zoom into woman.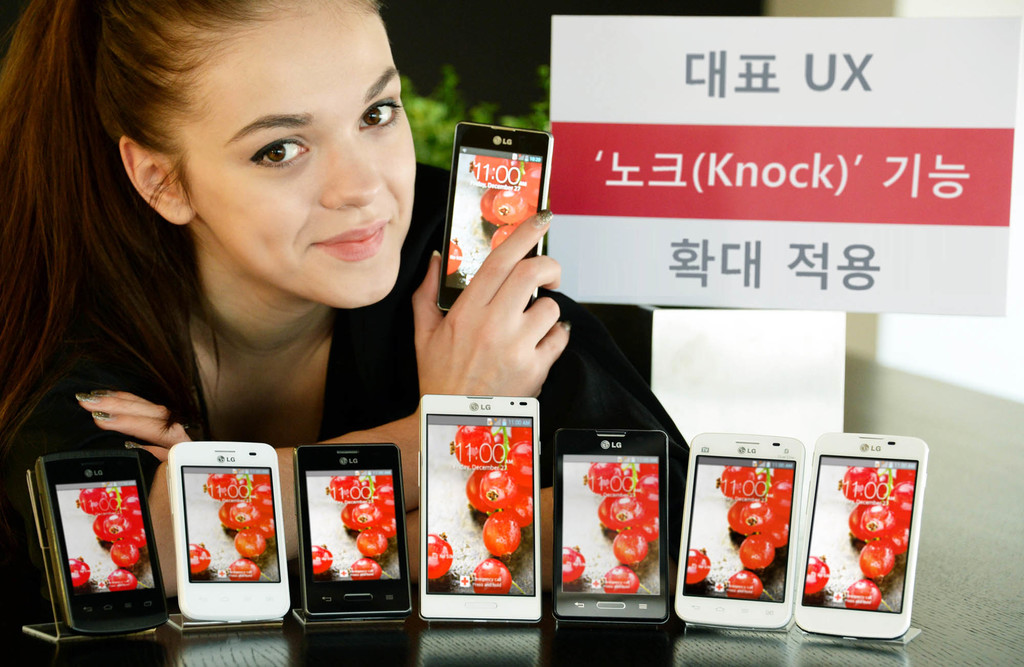
Zoom target: {"left": 0, "top": 0, "right": 690, "bottom": 599}.
